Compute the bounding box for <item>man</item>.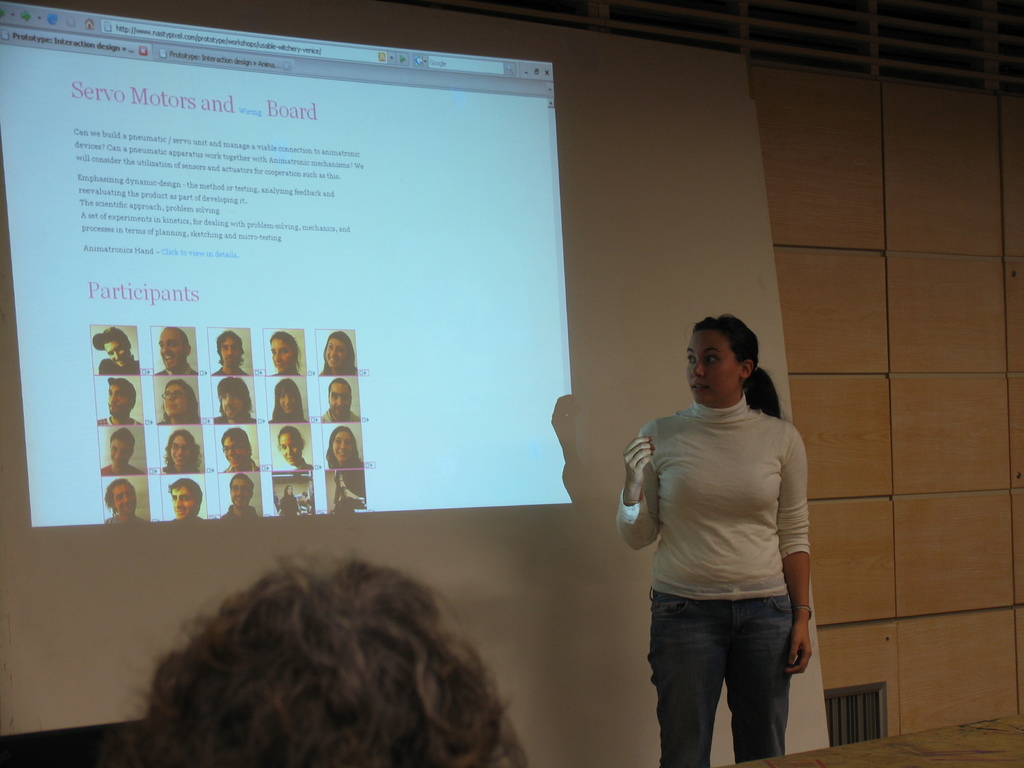
(97, 324, 144, 376).
